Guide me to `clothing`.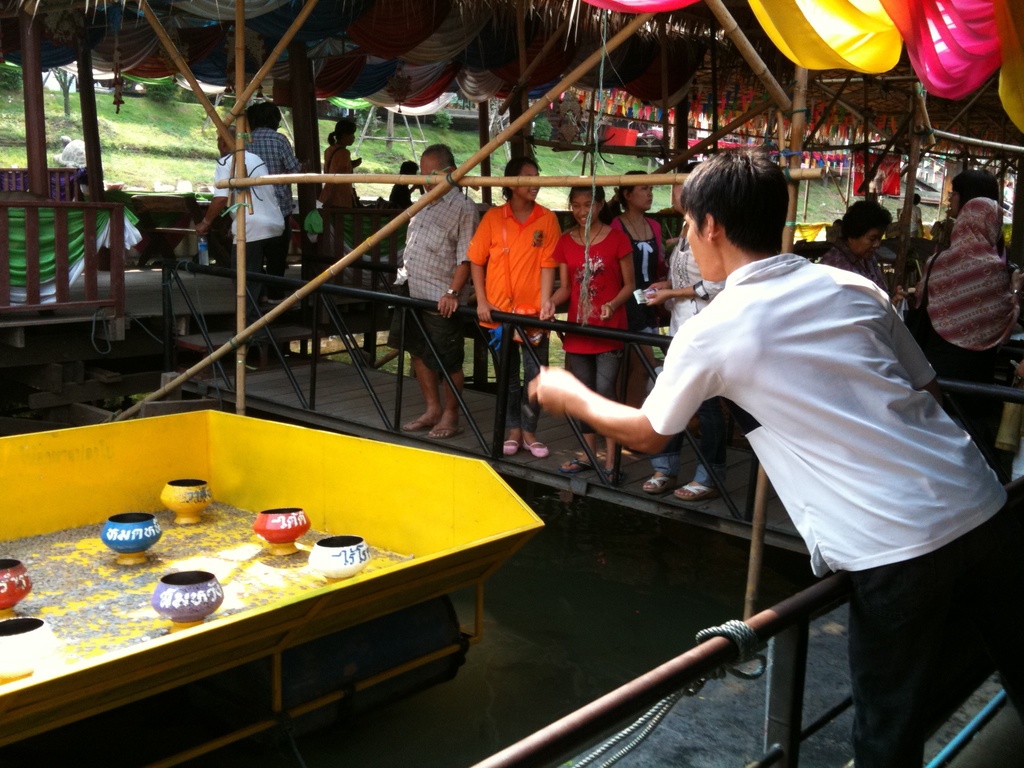
Guidance: l=618, t=221, r=668, b=331.
